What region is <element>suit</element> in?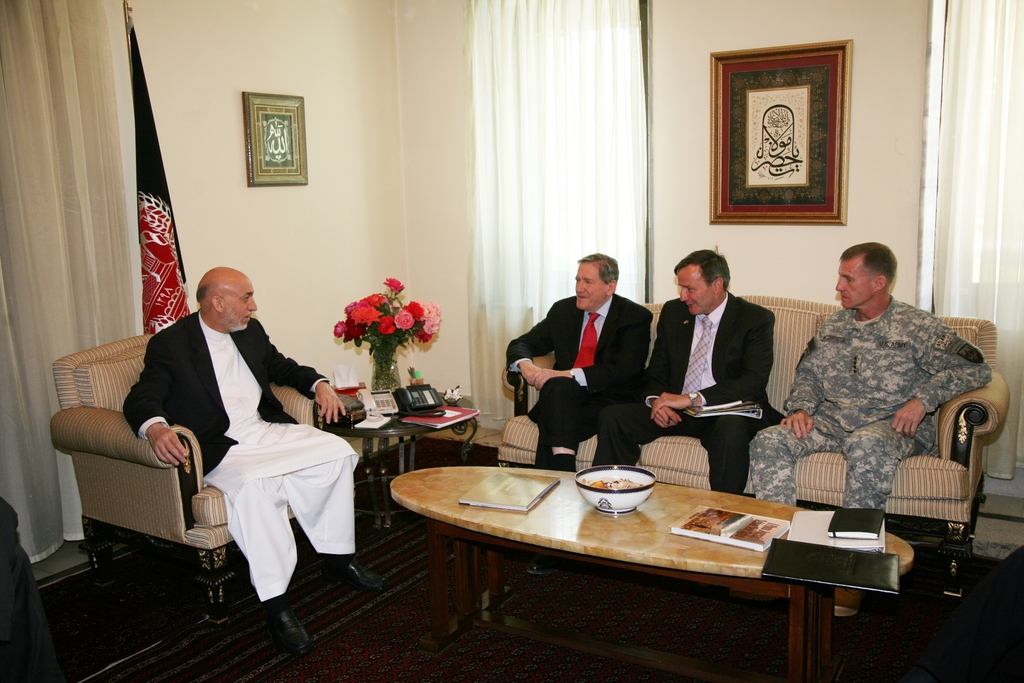
(120, 311, 326, 484).
